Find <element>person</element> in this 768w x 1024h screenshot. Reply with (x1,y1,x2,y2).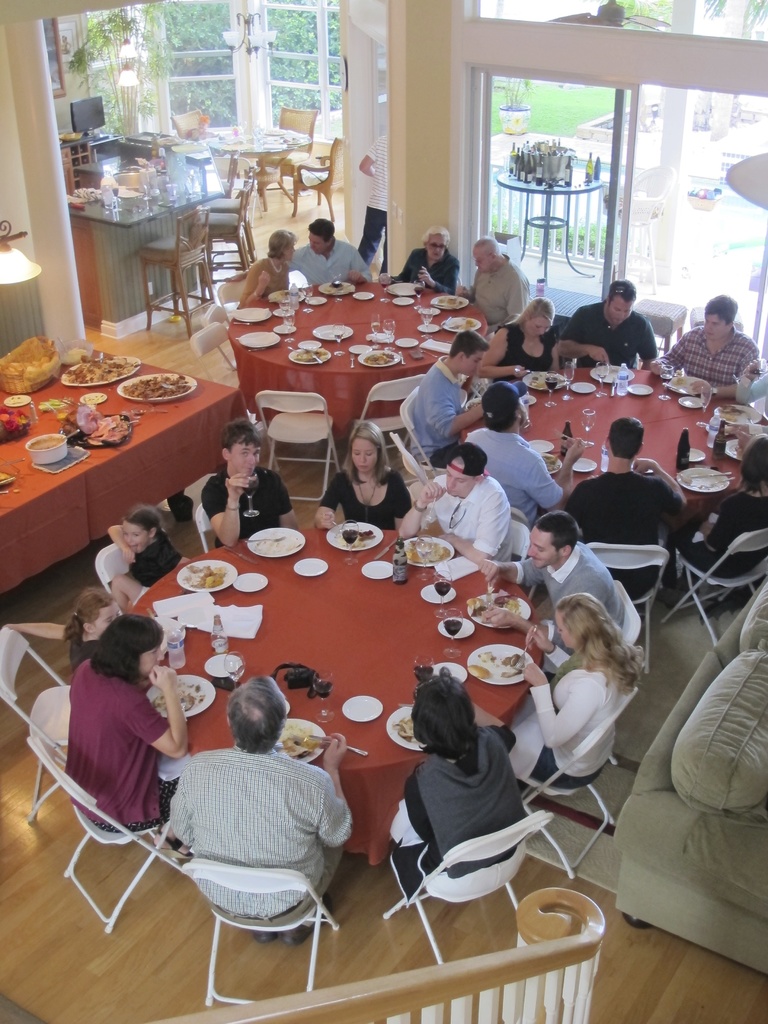
(167,678,353,946).
